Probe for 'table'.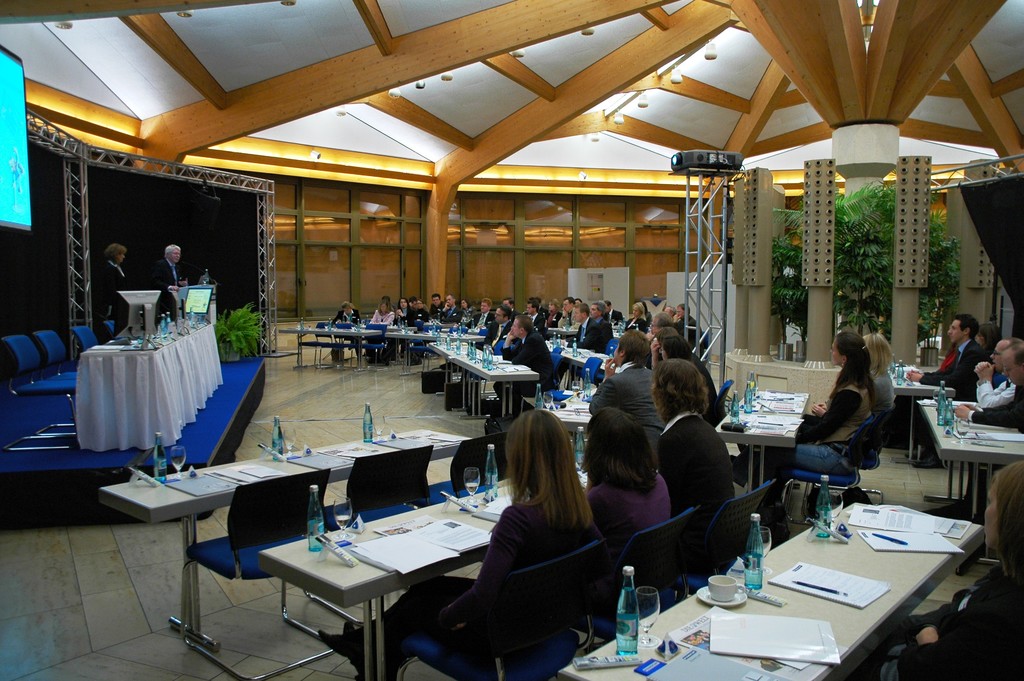
Probe result: region(280, 323, 385, 372).
